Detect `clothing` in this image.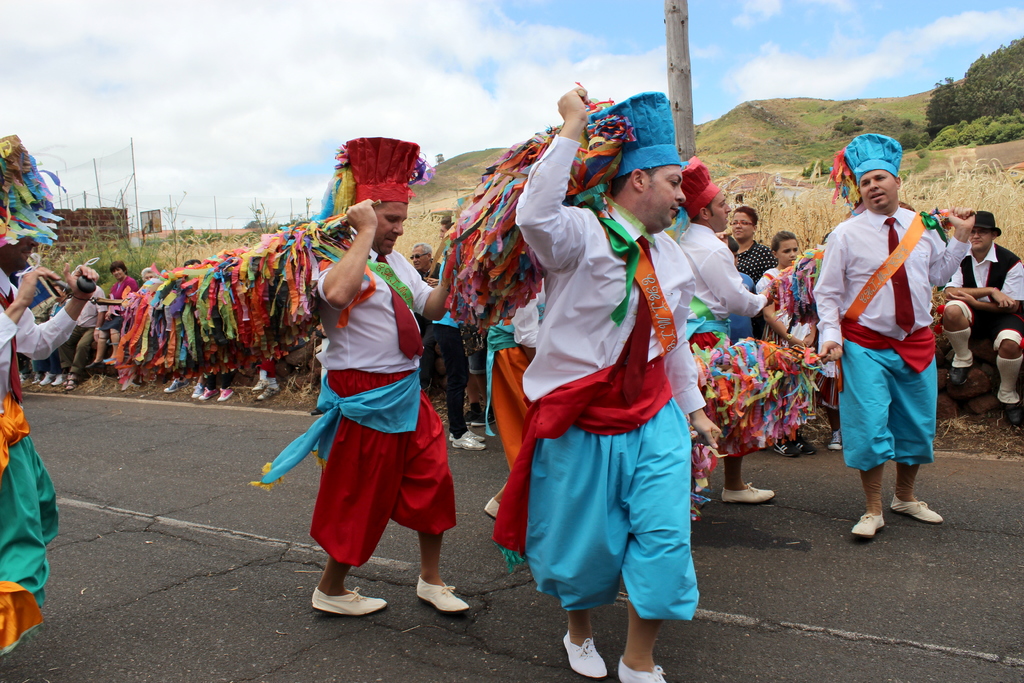
Detection: locate(428, 259, 465, 447).
